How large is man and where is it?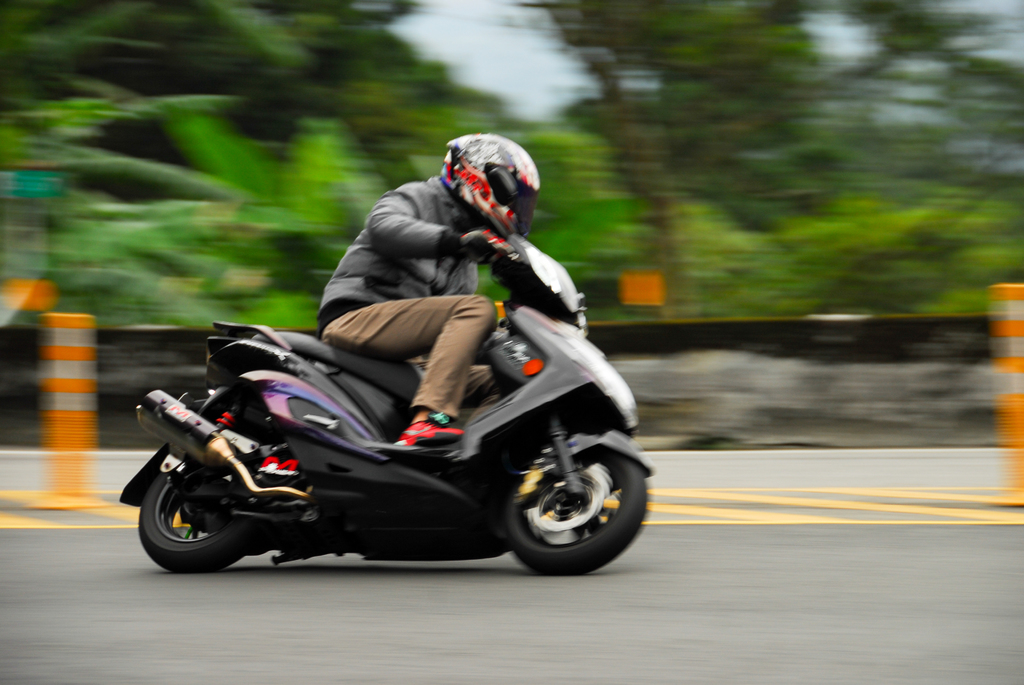
Bounding box: BBox(310, 132, 541, 445).
